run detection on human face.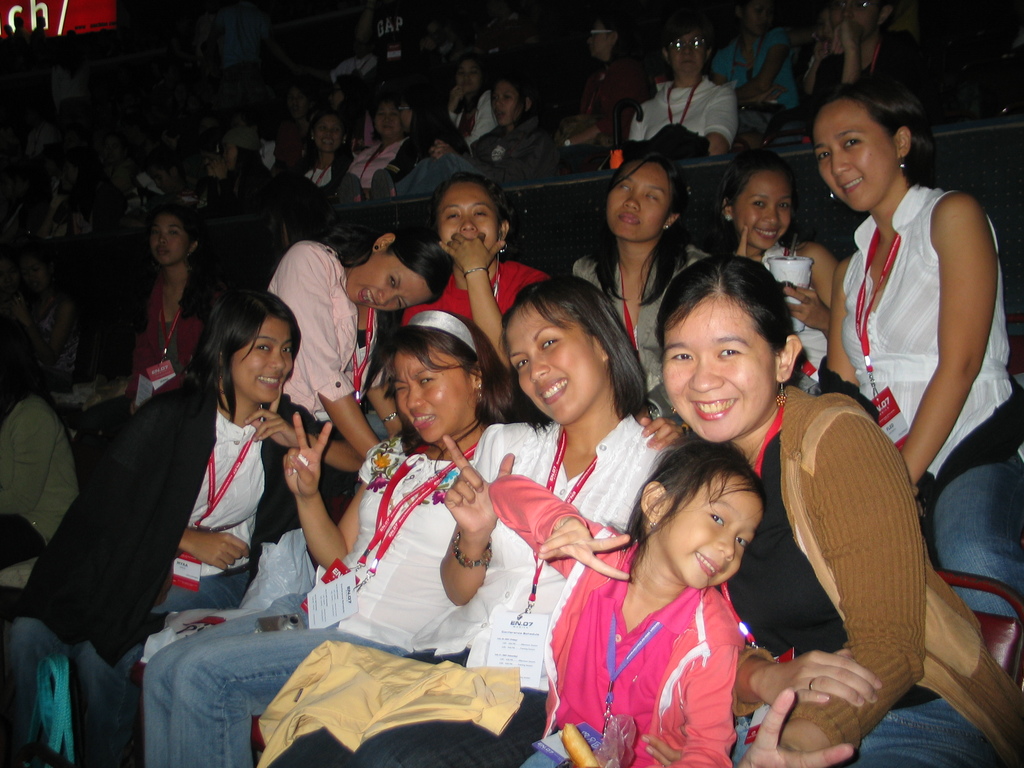
Result: <region>438, 179, 500, 250</region>.
